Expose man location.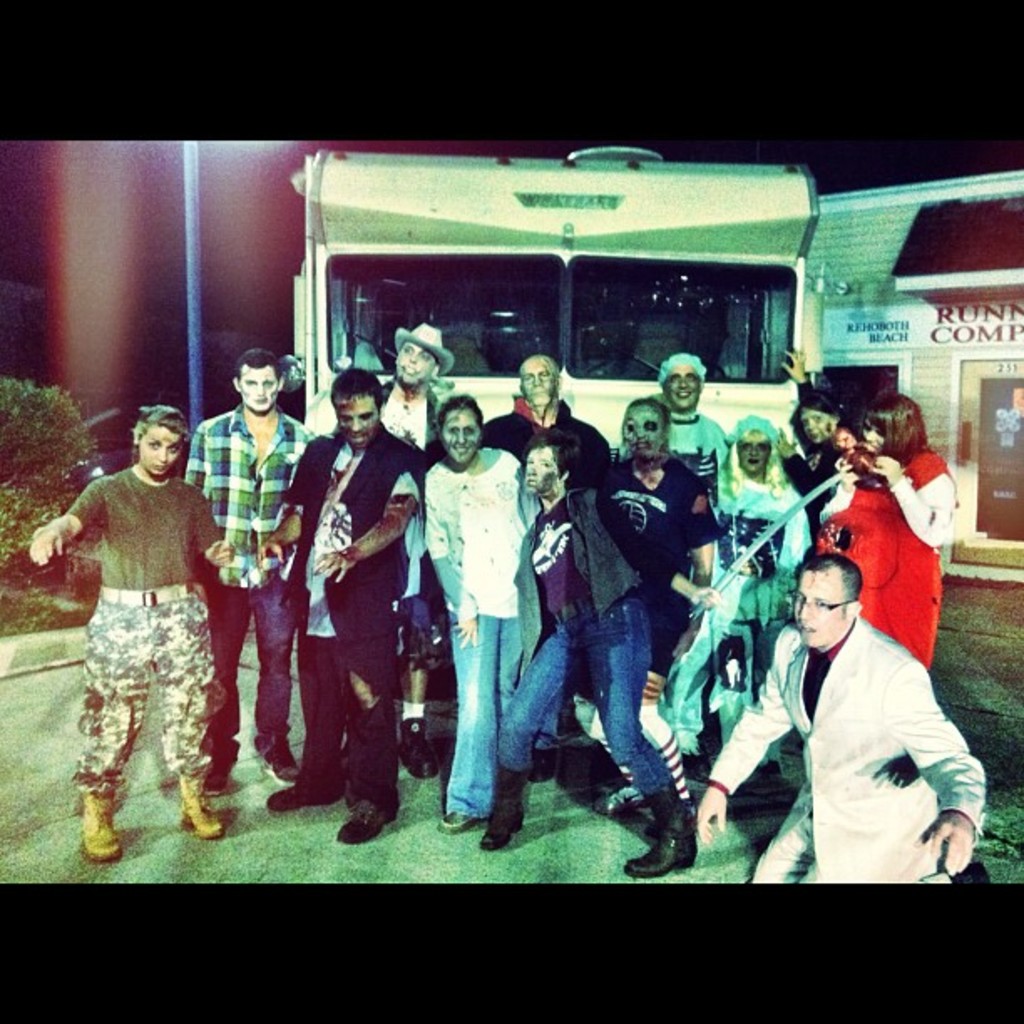
Exposed at rect(370, 323, 448, 771).
